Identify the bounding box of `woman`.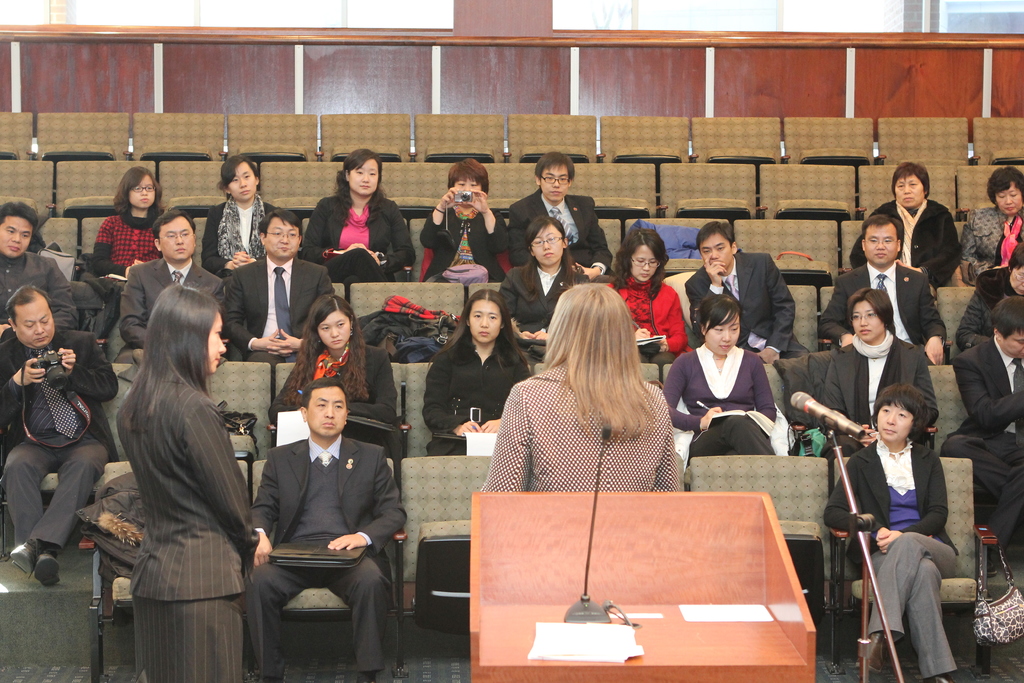
[x1=481, y1=281, x2=699, y2=530].
